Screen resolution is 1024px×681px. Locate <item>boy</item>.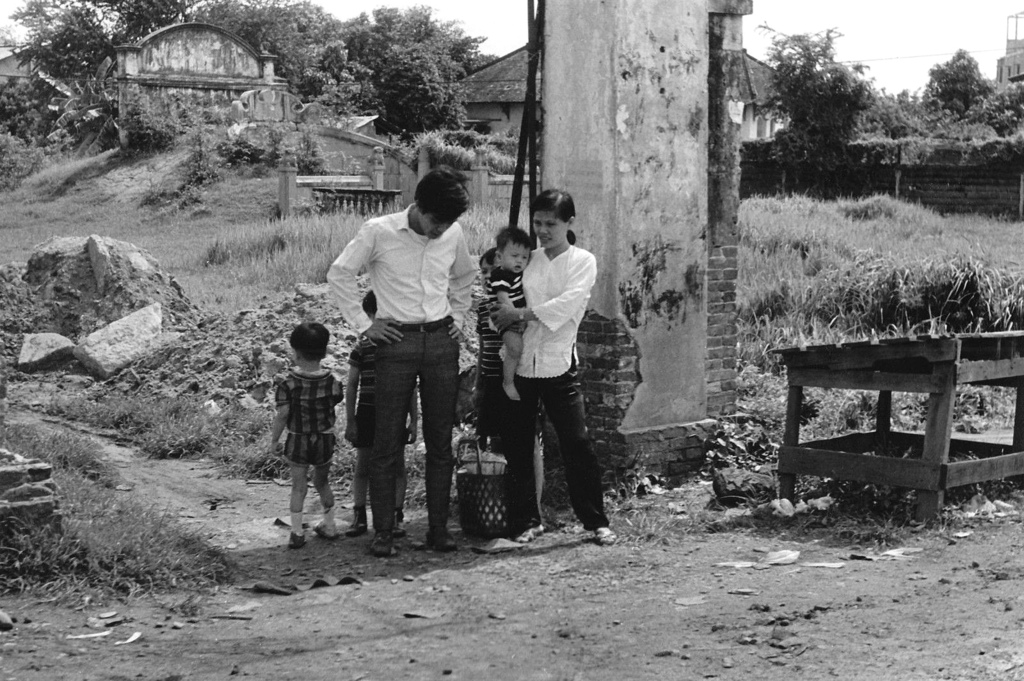
<region>347, 292, 417, 538</region>.
